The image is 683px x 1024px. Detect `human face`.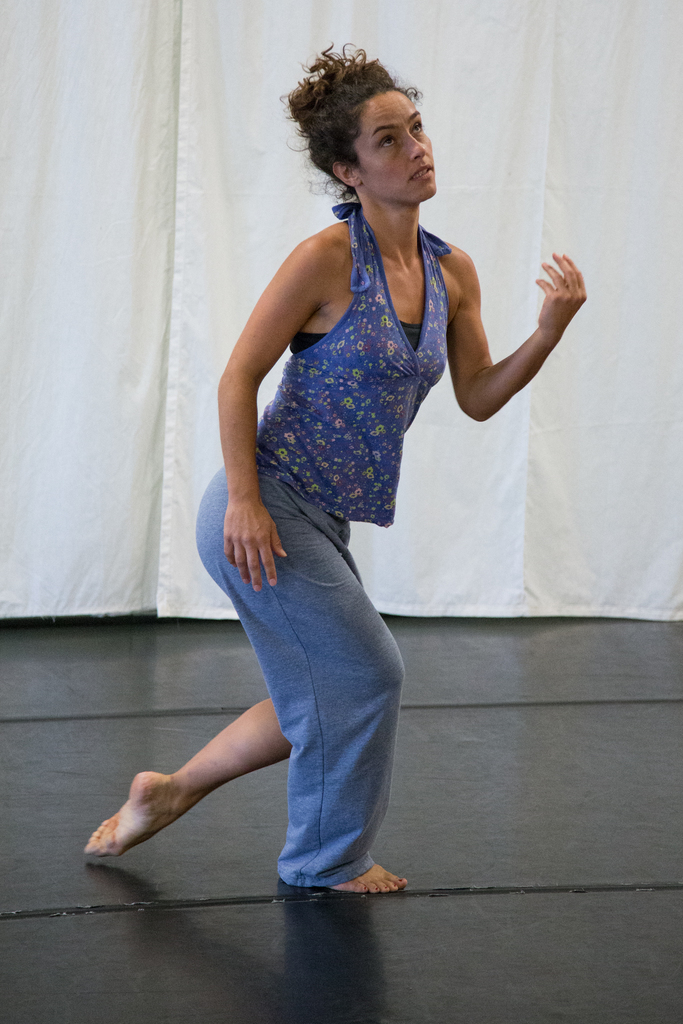
Detection: <bbox>354, 85, 432, 202</bbox>.
